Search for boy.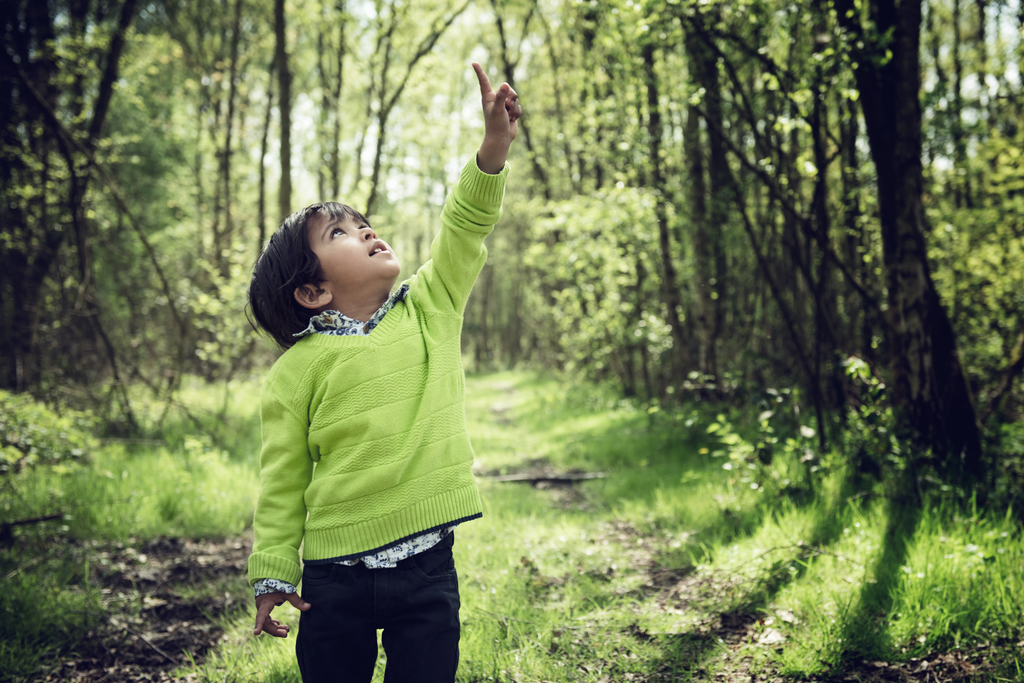
Found at pyautogui.locateOnScreen(207, 94, 513, 680).
